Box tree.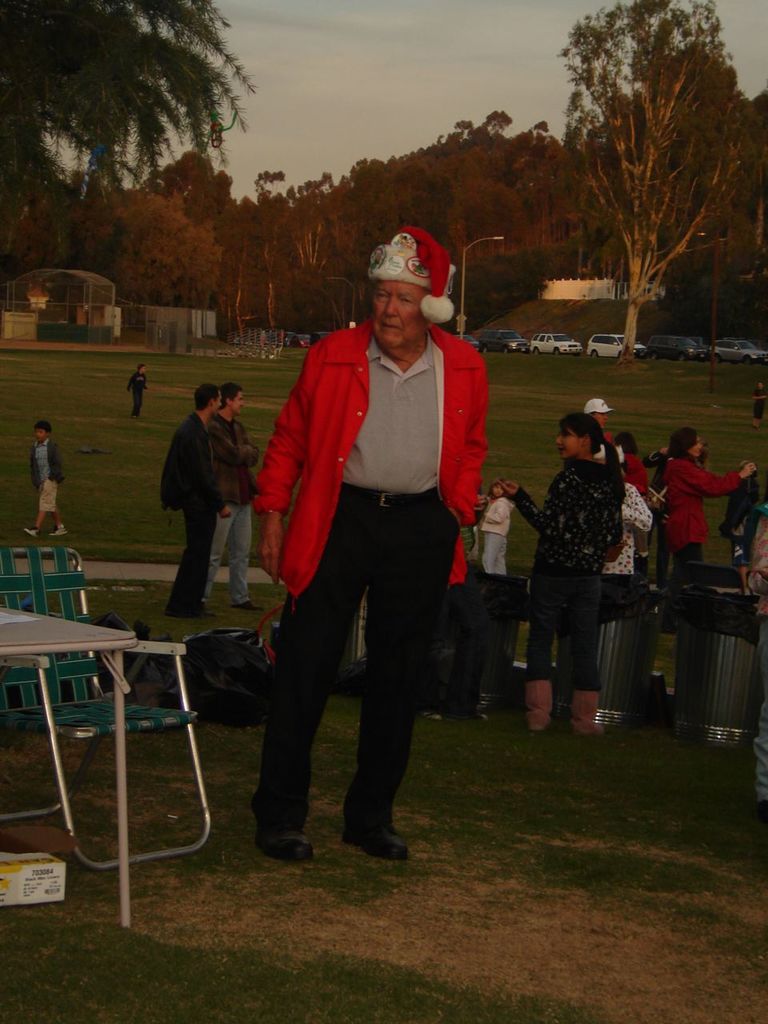
x1=0 y1=0 x2=261 y2=260.
